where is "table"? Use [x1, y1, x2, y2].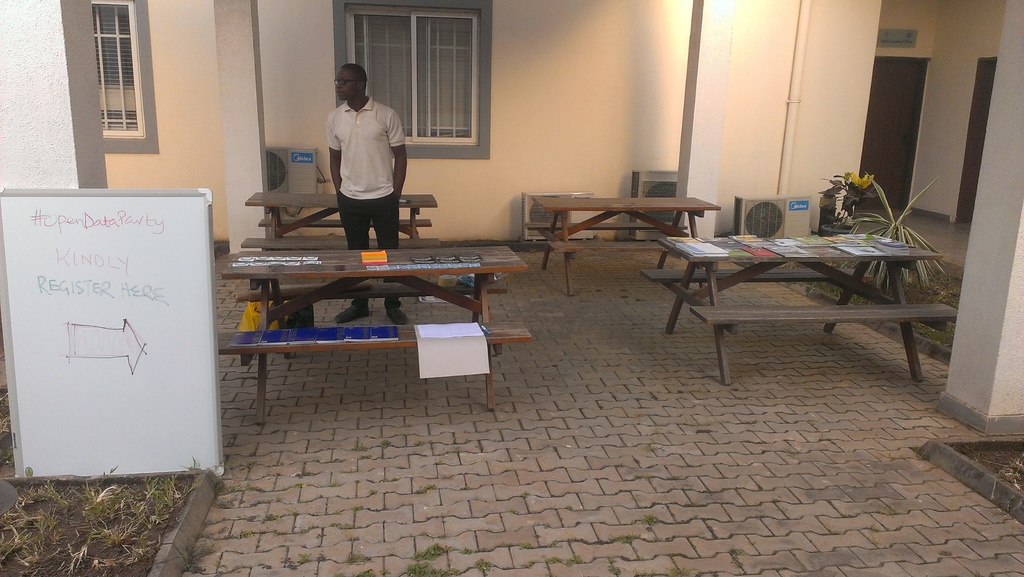
[534, 195, 712, 297].
